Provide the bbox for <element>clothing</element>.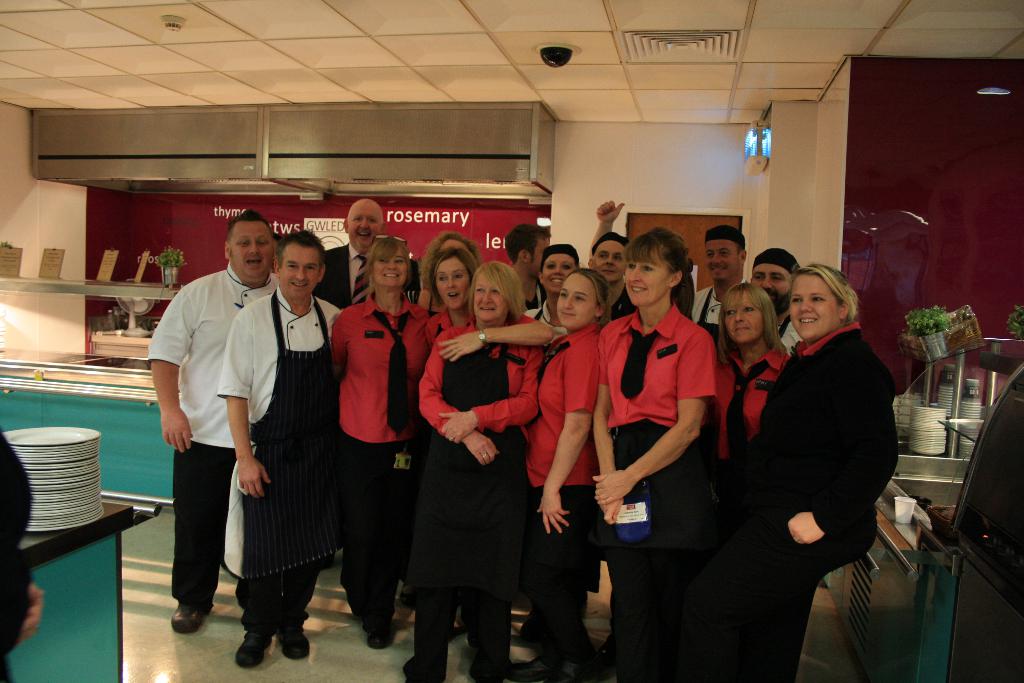
rect(214, 285, 341, 636).
